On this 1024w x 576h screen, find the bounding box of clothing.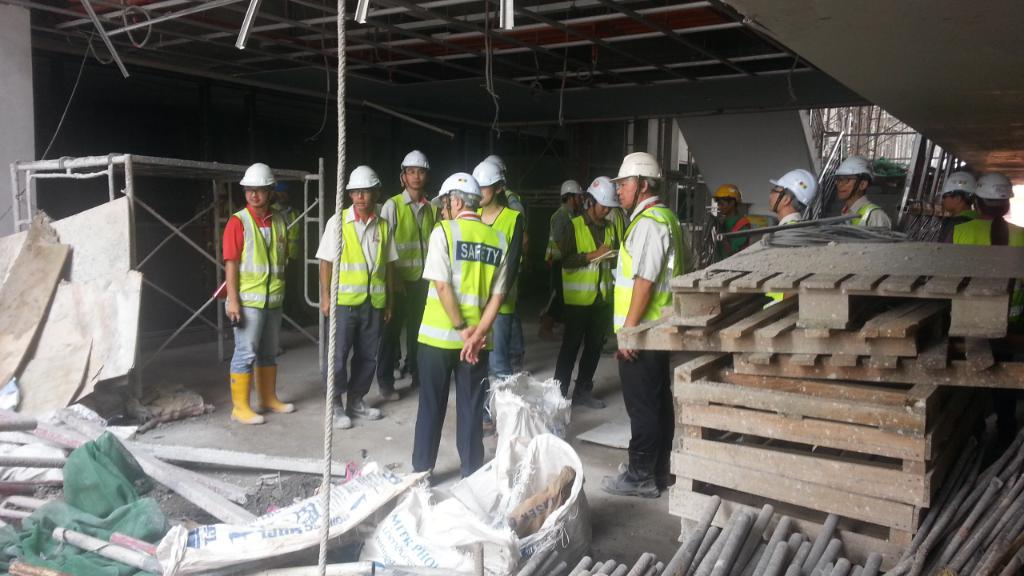
Bounding box: rect(938, 213, 1023, 254).
